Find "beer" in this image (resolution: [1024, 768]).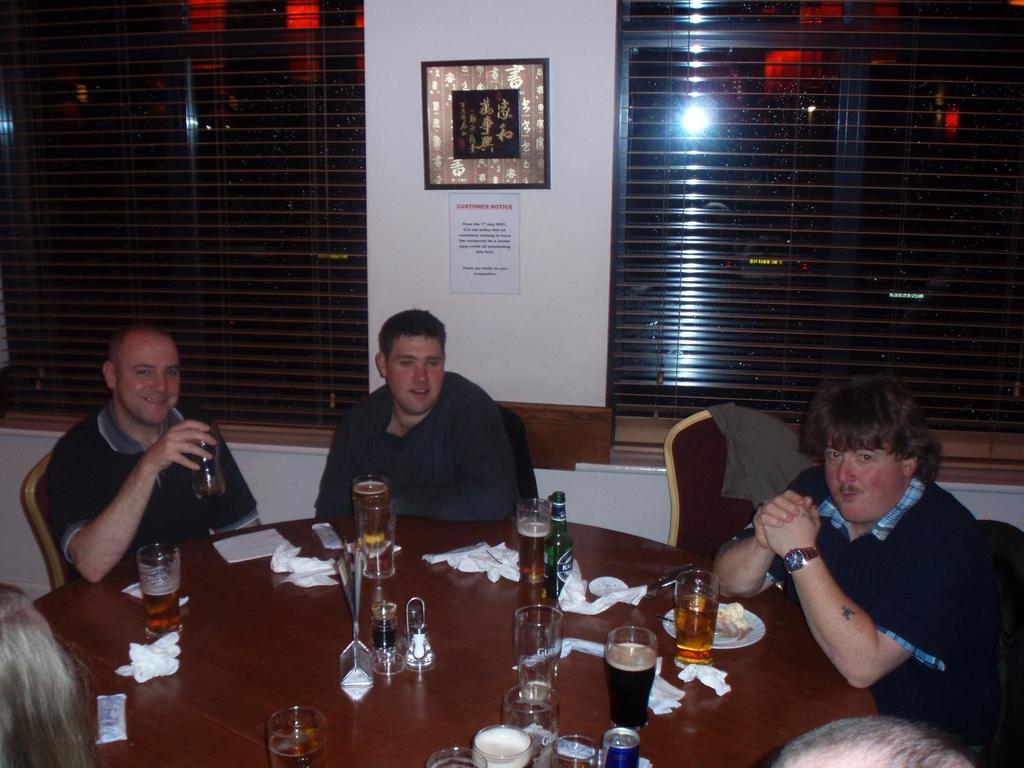
{"x1": 184, "y1": 437, "x2": 228, "y2": 499}.
